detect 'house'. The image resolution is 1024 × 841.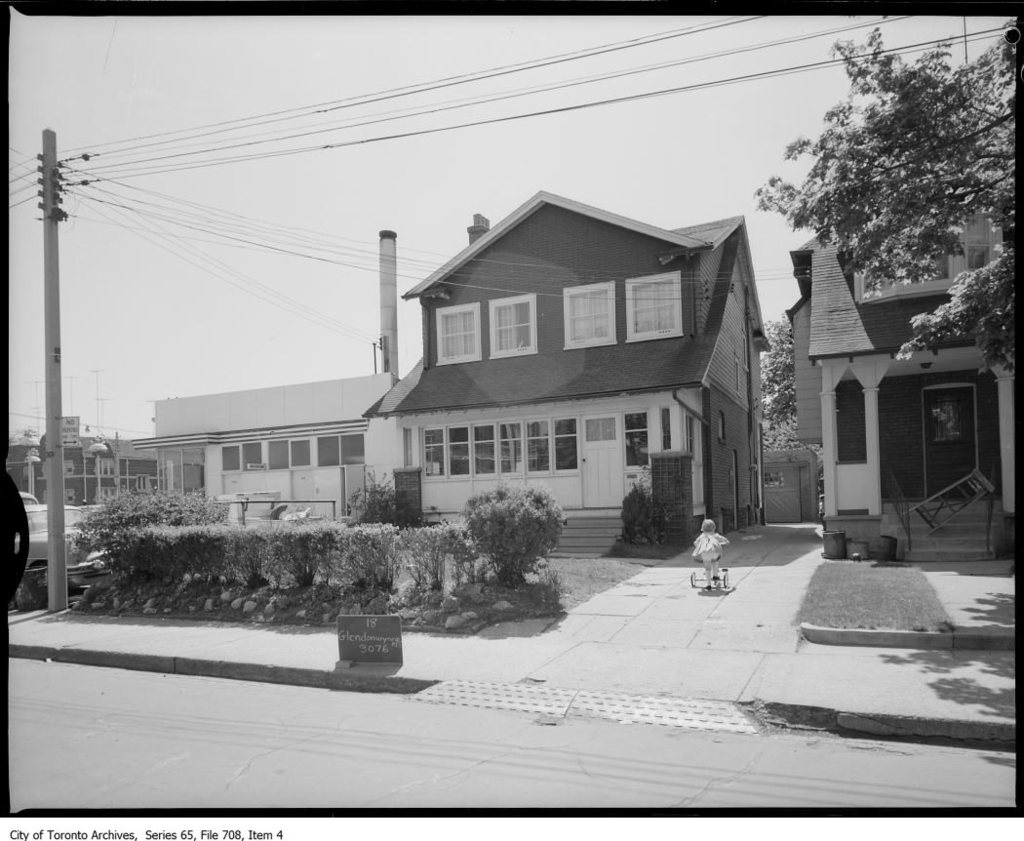
bbox(741, 182, 1004, 572).
